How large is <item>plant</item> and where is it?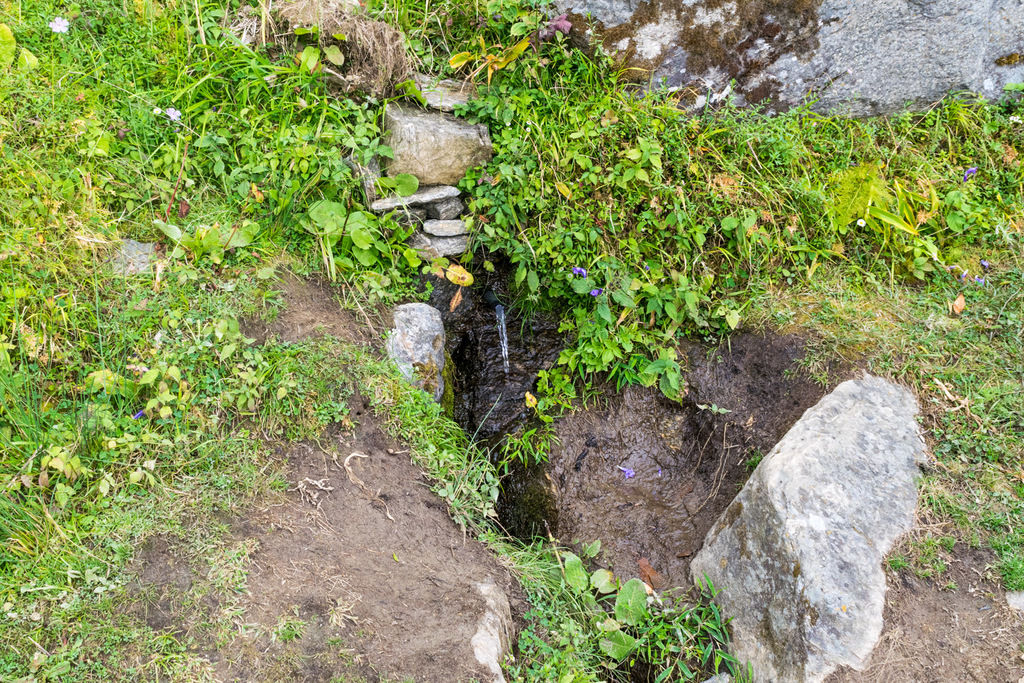
Bounding box: crop(469, 49, 740, 431).
